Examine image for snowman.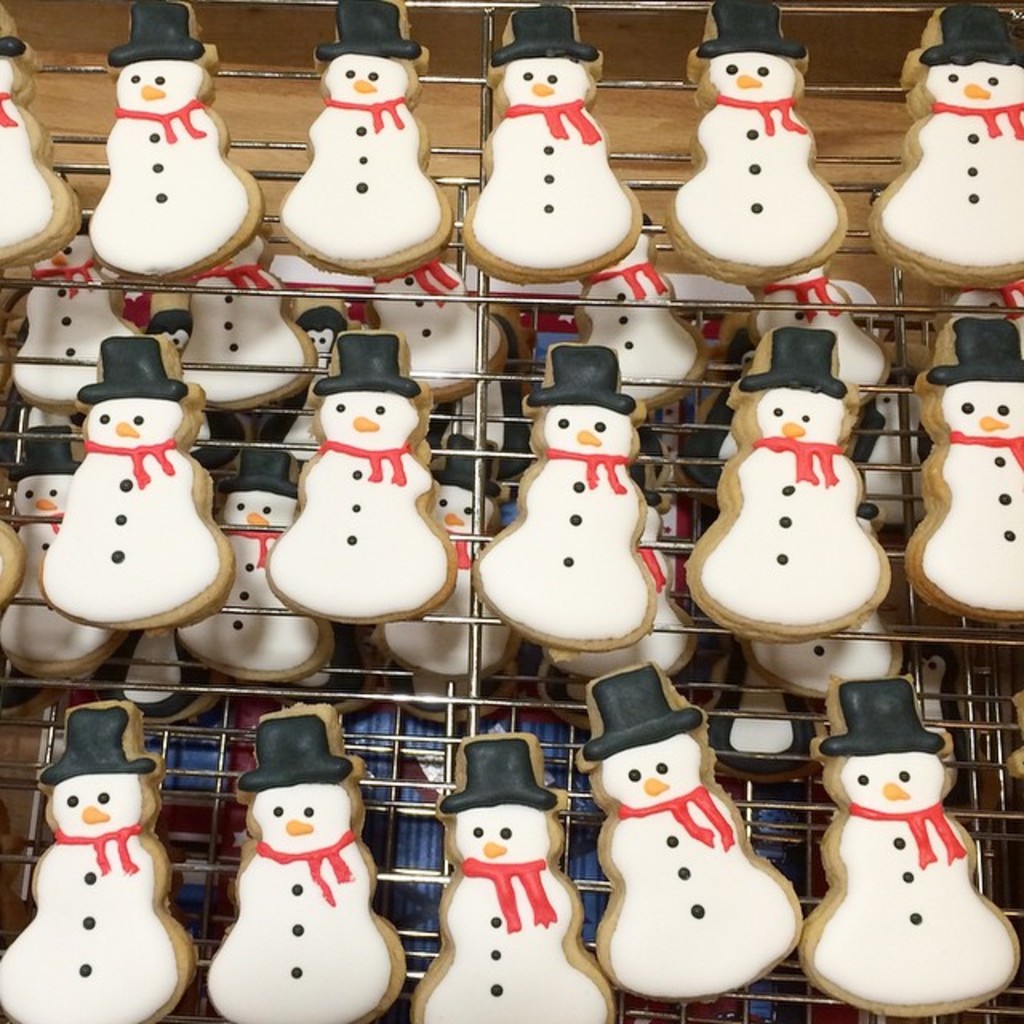
Examination result: x1=269 y1=0 x2=470 y2=302.
